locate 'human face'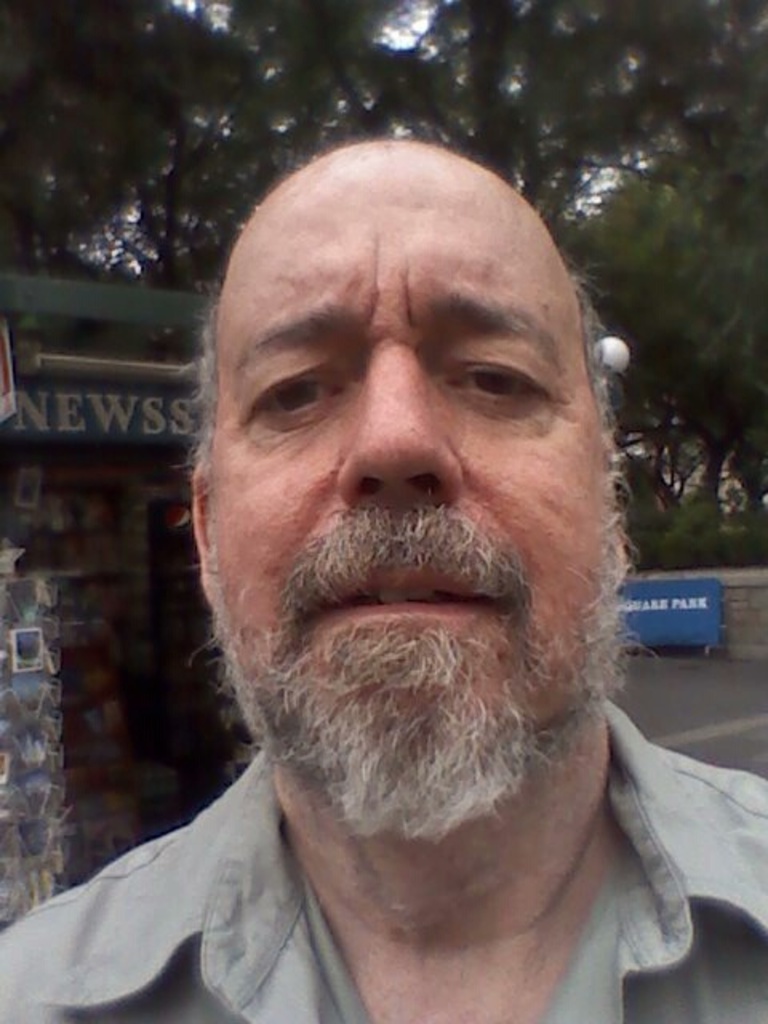
x1=186, y1=176, x2=629, y2=842
